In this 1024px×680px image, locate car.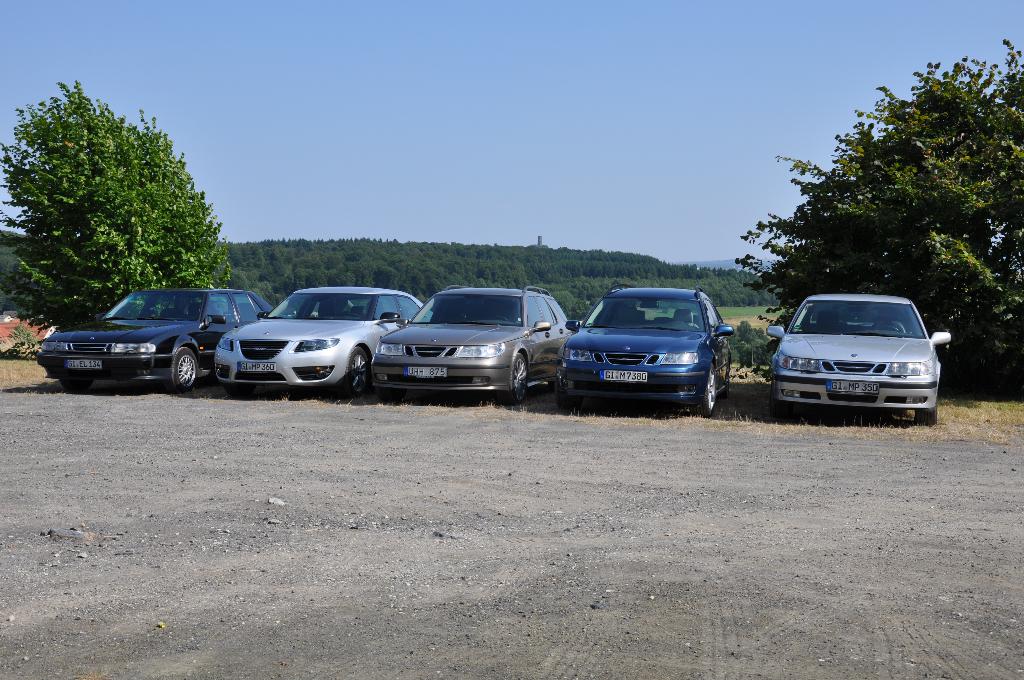
Bounding box: box=[367, 280, 572, 405].
